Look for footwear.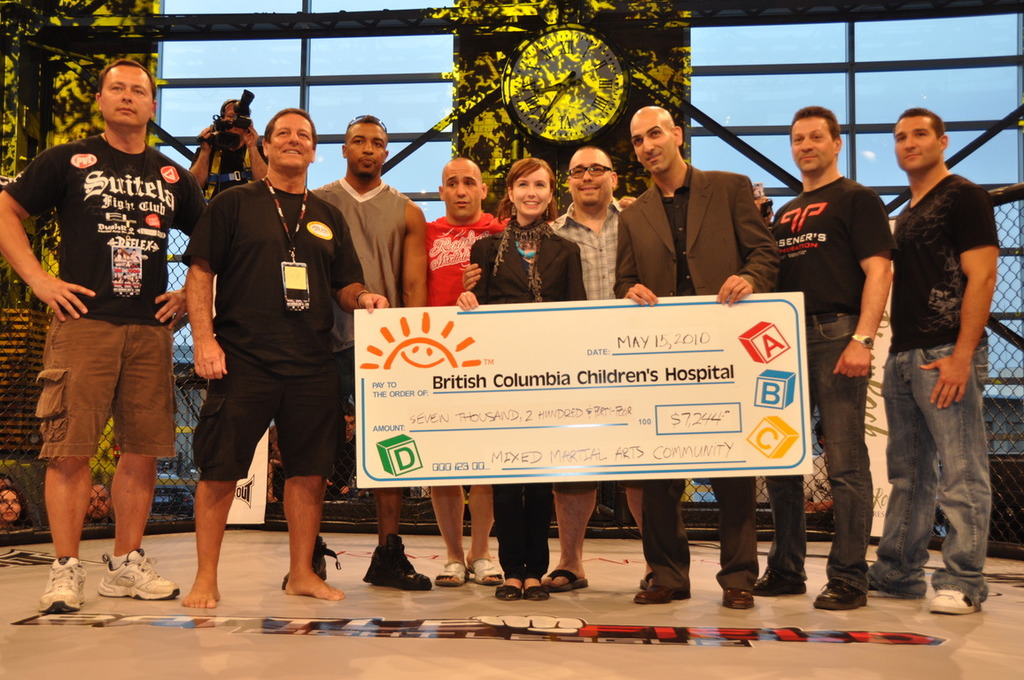
Found: x1=35, y1=554, x2=87, y2=614.
